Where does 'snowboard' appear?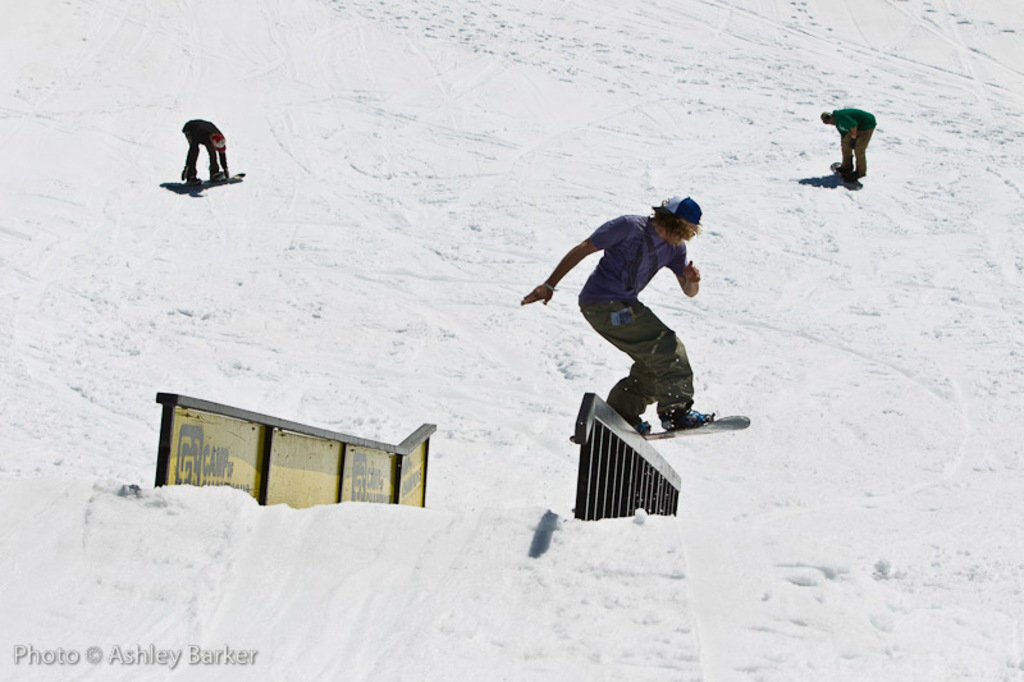
Appears at box=[823, 154, 864, 198].
